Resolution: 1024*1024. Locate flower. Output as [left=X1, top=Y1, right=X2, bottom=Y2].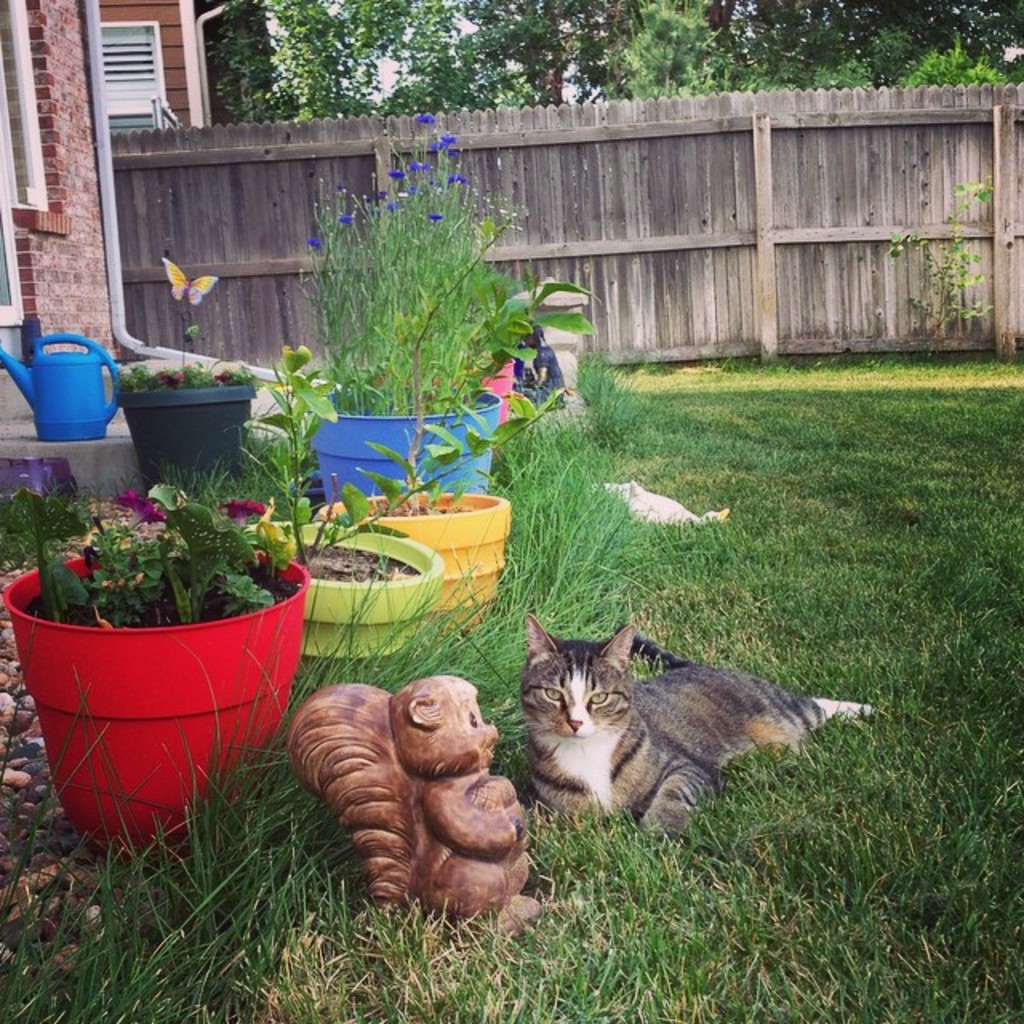
[left=114, top=486, right=162, bottom=526].
